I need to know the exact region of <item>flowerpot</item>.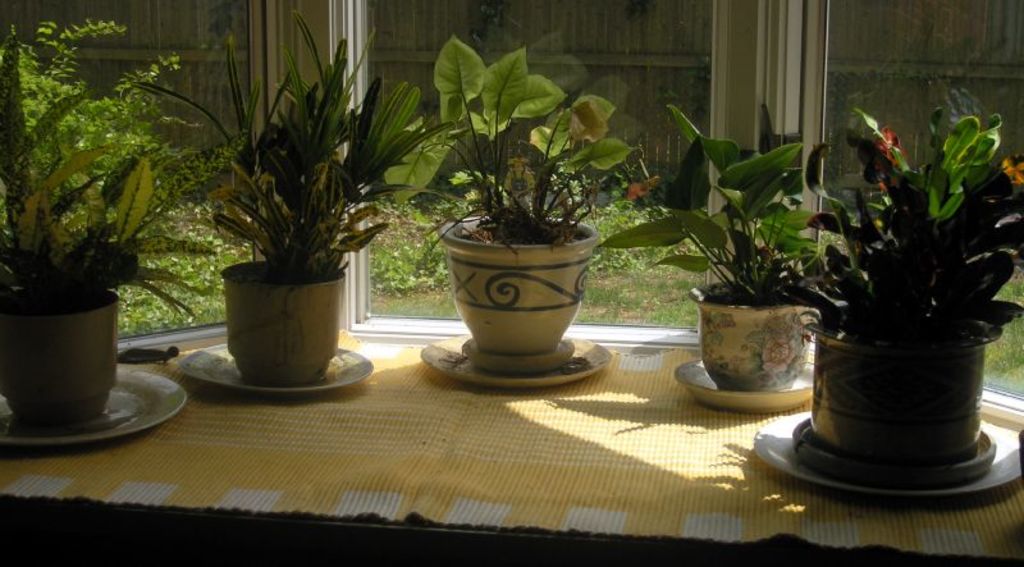
Region: <bbox>0, 297, 133, 427</bbox>.
